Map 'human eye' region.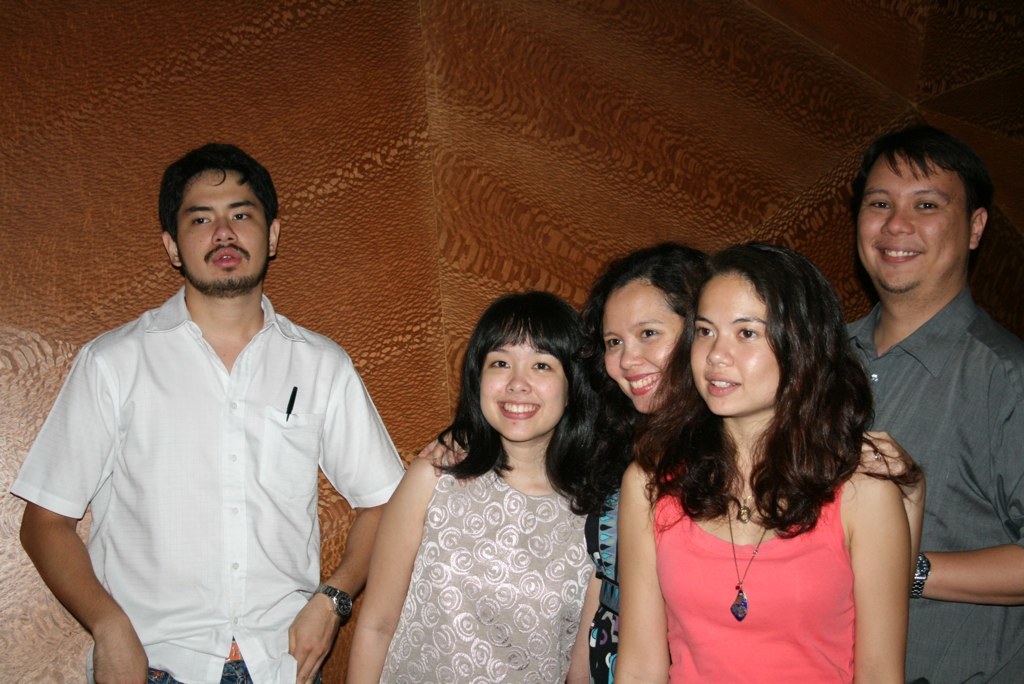
Mapped to [693,321,715,342].
